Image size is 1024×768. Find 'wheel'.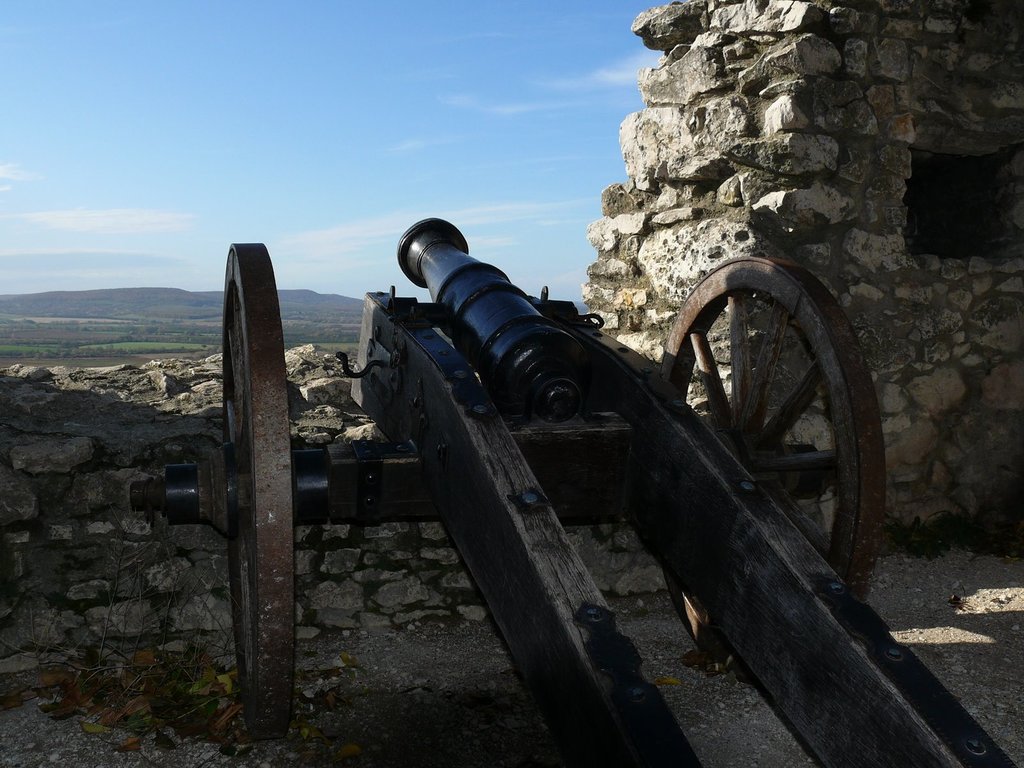
678 252 865 535.
